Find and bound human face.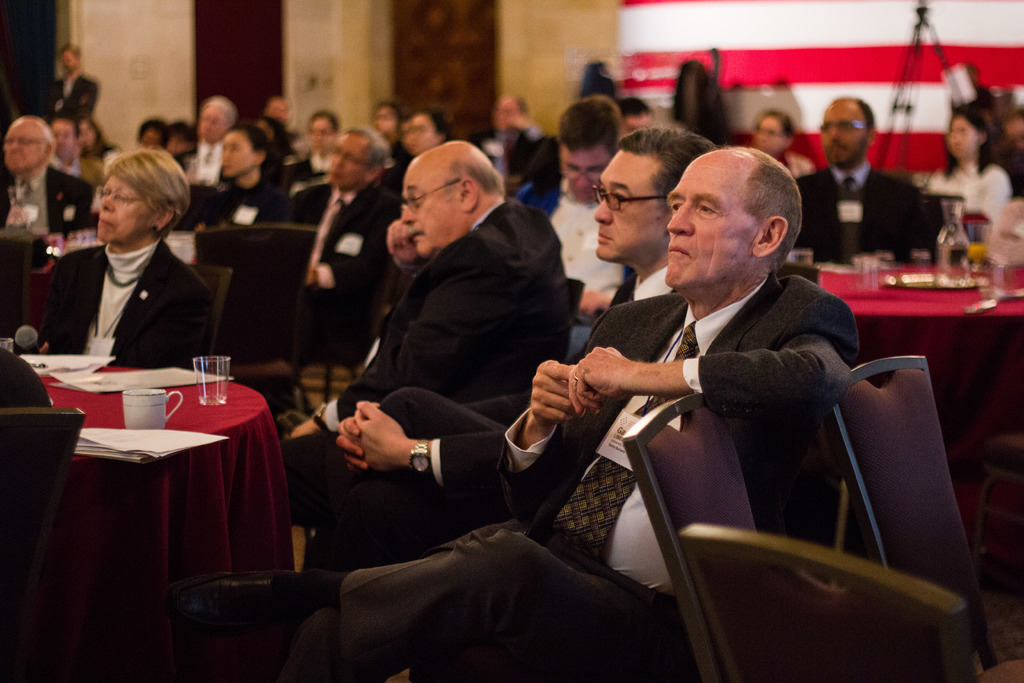
Bound: <region>409, 113, 439, 158</region>.
